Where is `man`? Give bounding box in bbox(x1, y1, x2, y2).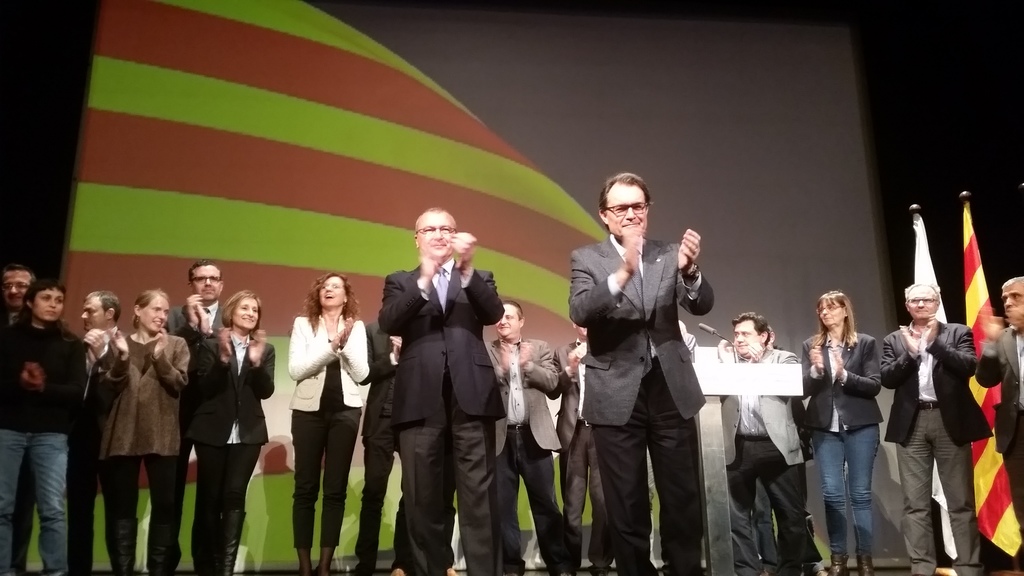
bbox(975, 276, 1023, 571).
